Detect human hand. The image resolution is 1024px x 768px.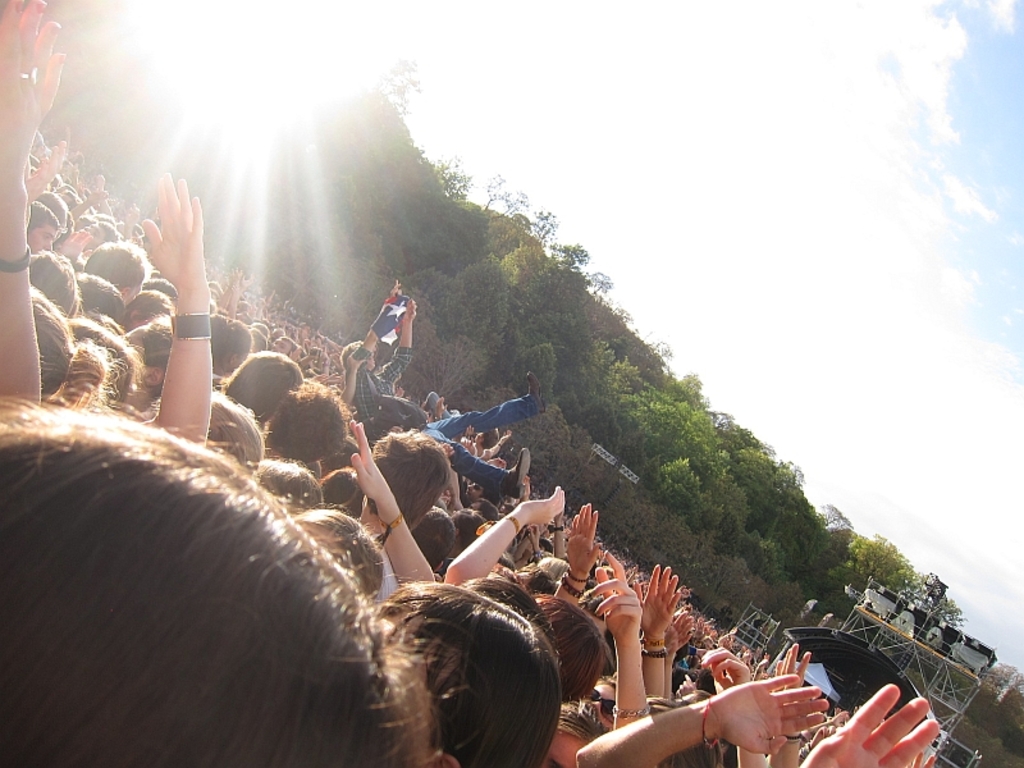
x1=0, y1=0, x2=69, y2=183.
